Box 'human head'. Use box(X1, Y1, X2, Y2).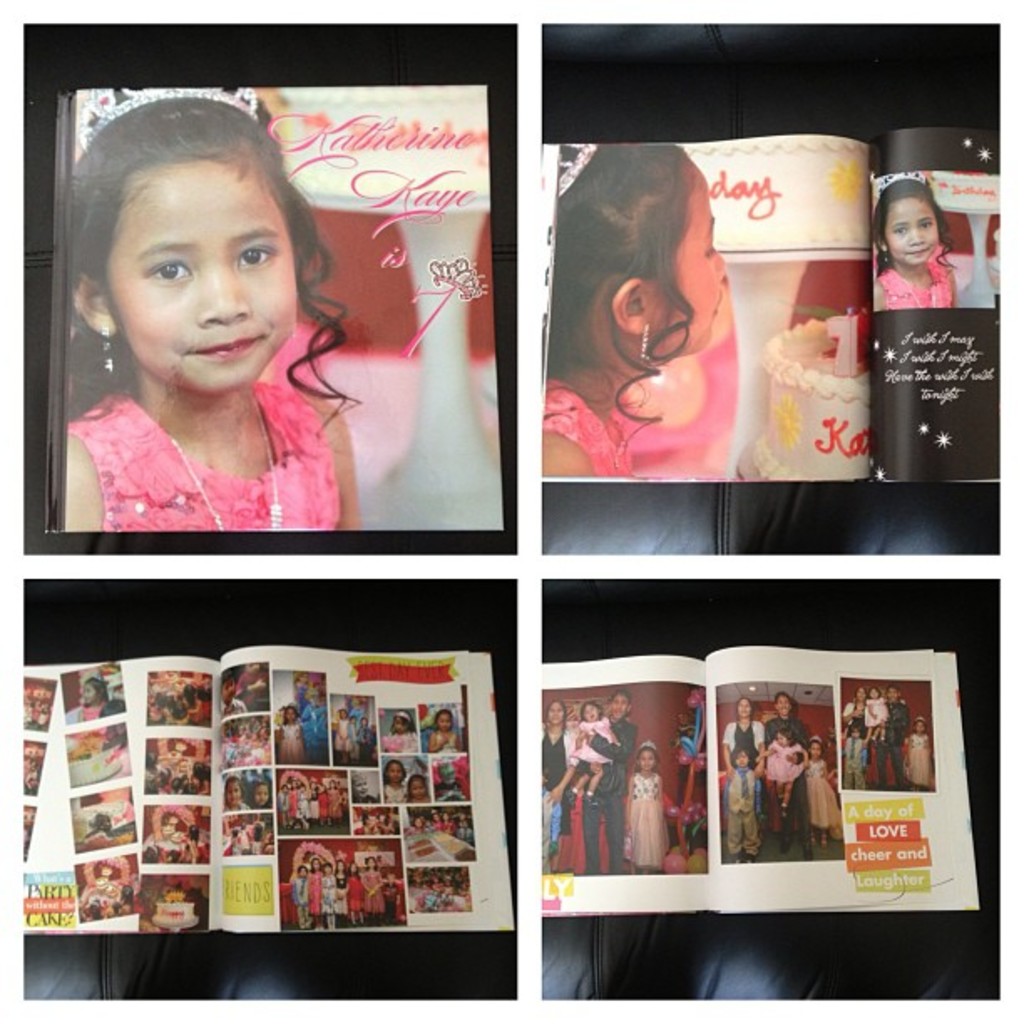
box(888, 684, 895, 701).
